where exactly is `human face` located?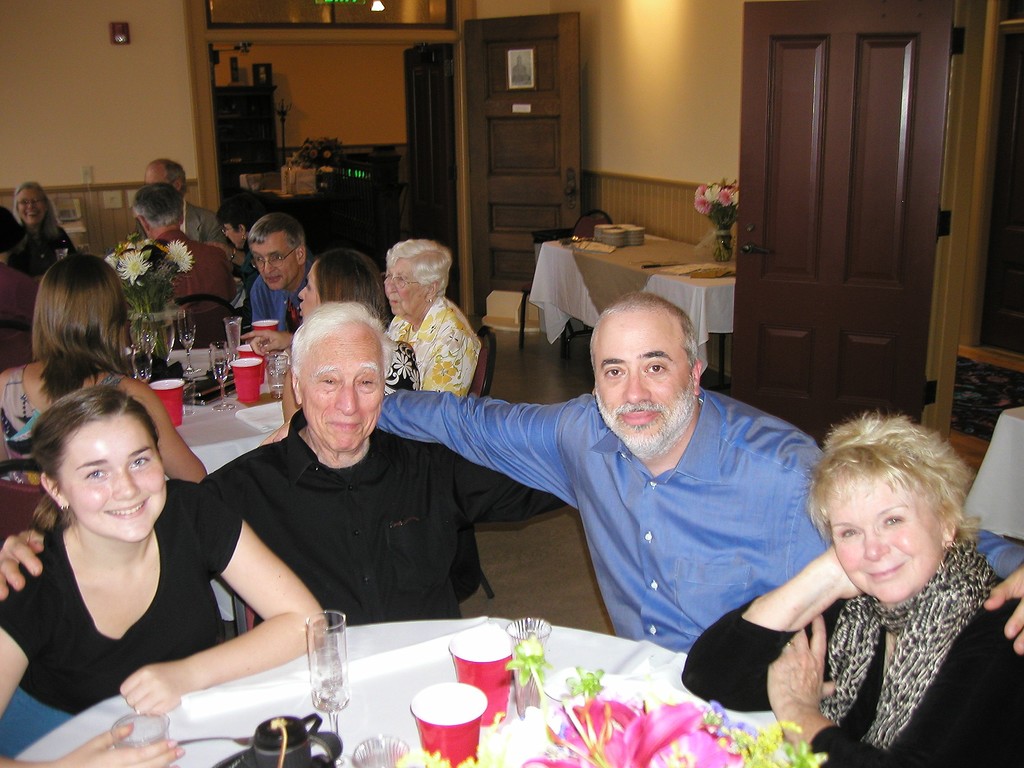
Its bounding box is 224:222:245:248.
